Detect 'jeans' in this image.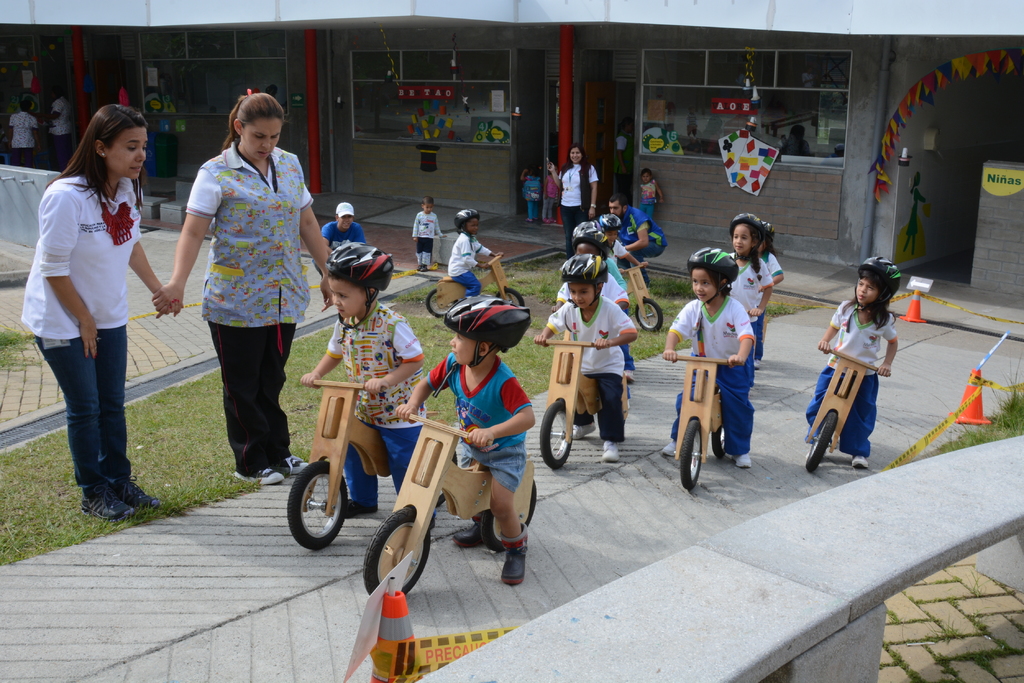
Detection: {"x1": 14, "y1": 143, "x2": 40, "y2": 166}.
